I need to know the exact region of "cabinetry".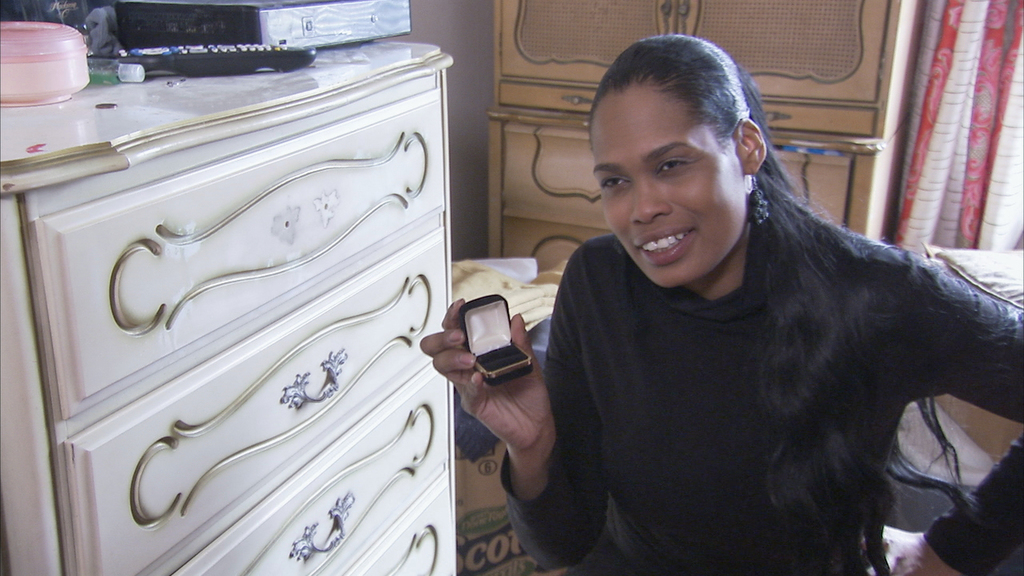
Region: 0, 0, 562, 536.
